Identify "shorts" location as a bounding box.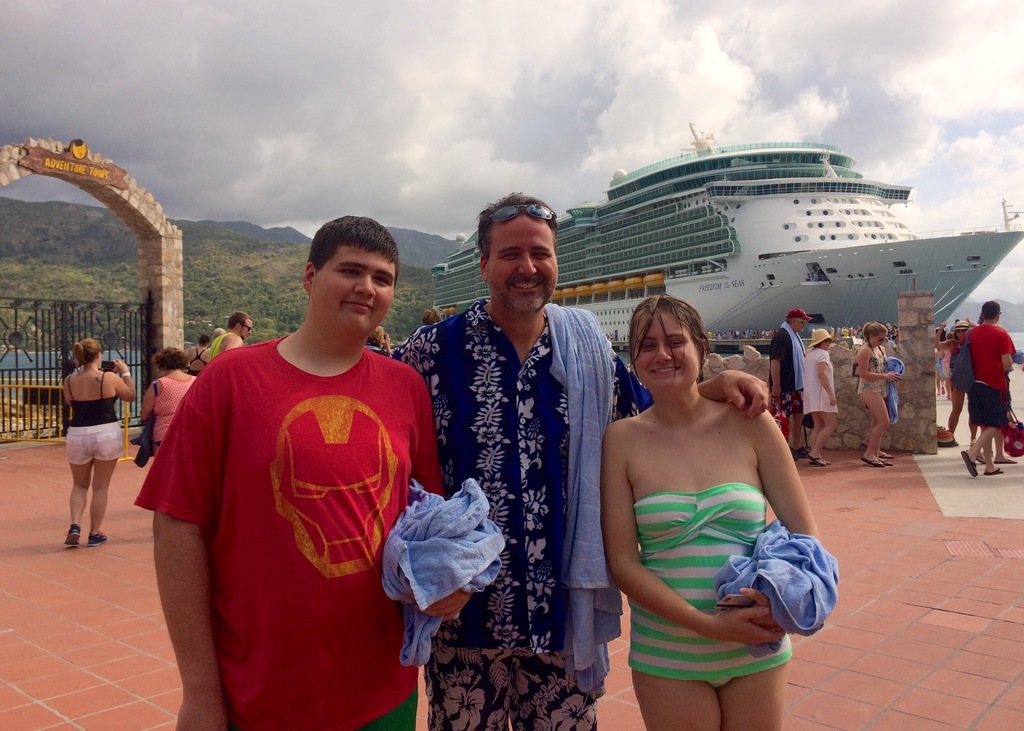
(970, 381, 1004, 428).
